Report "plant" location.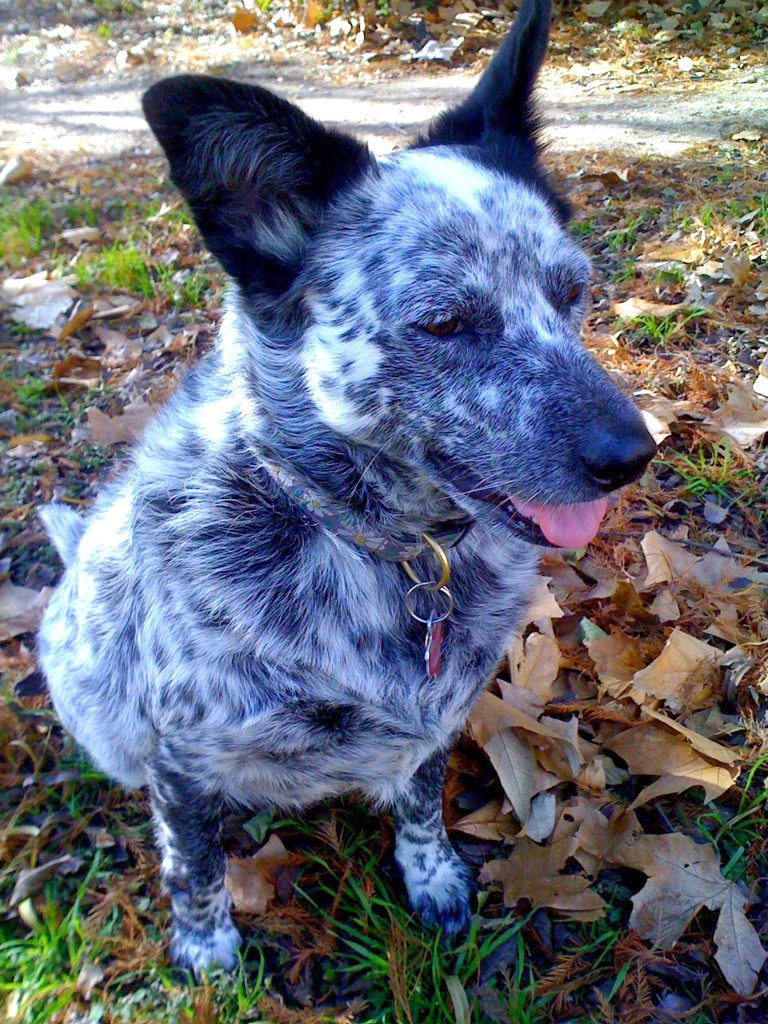
Report: <box>699,196,767,242</box>.
